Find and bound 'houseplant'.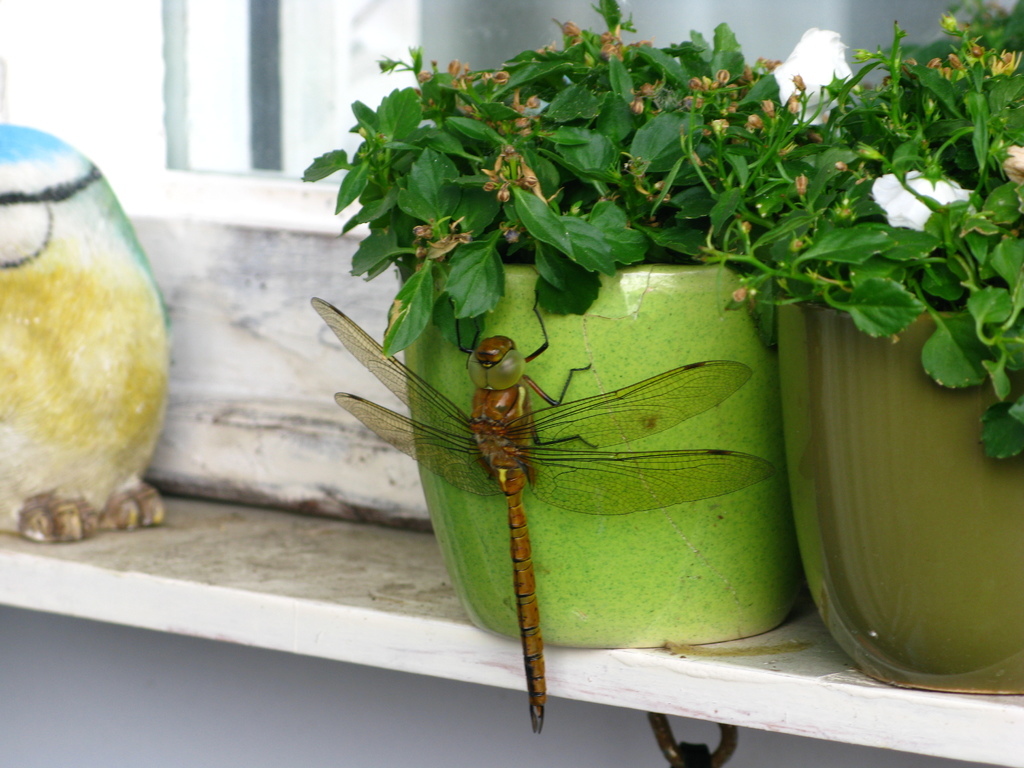
Bound: x1=703 y1=0 x2=1023 y2=691.
